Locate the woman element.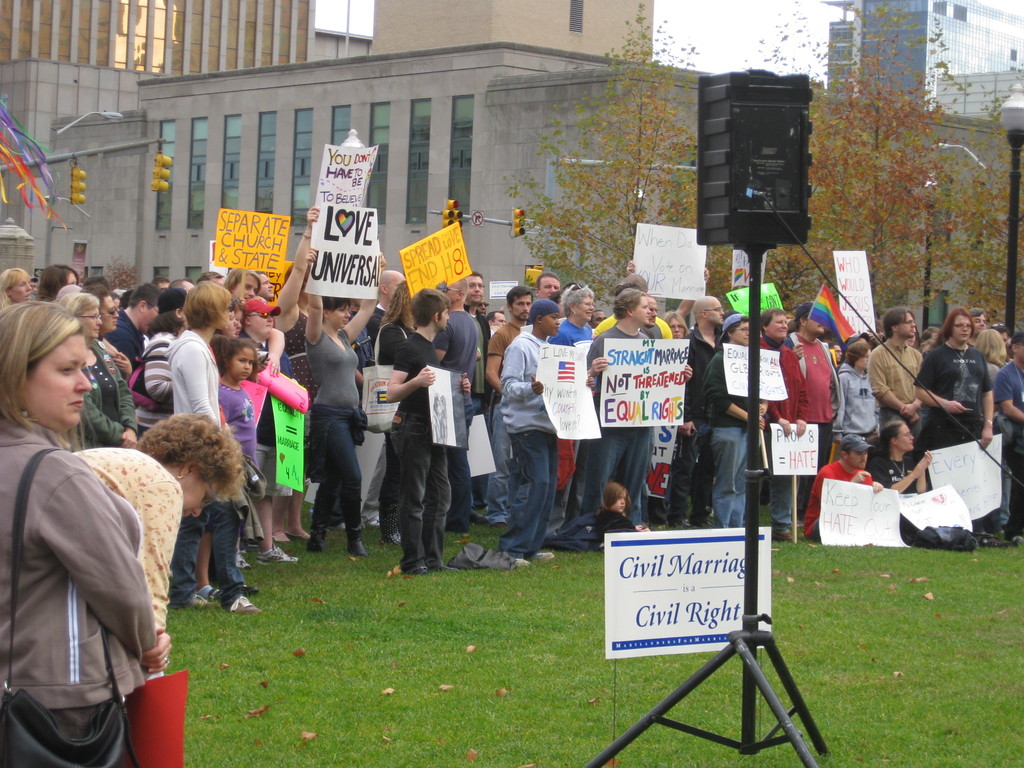
Element bbox: <box>915,309,994,542</box>.
